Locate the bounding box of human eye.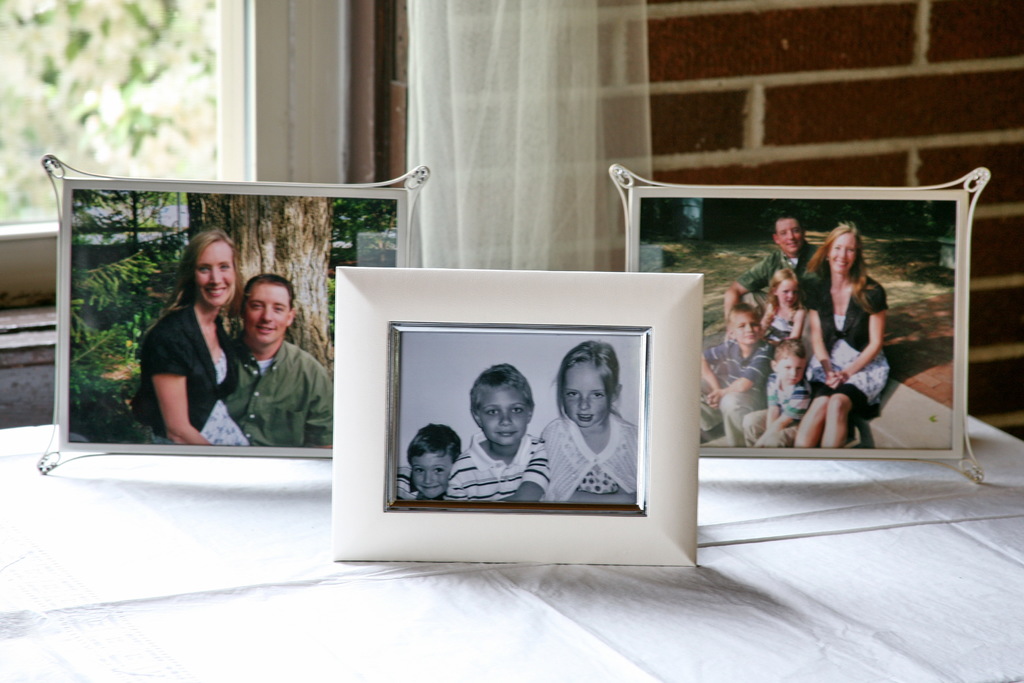
Bounding box: [x1=436, y1=467, x2=445, y2=475].
